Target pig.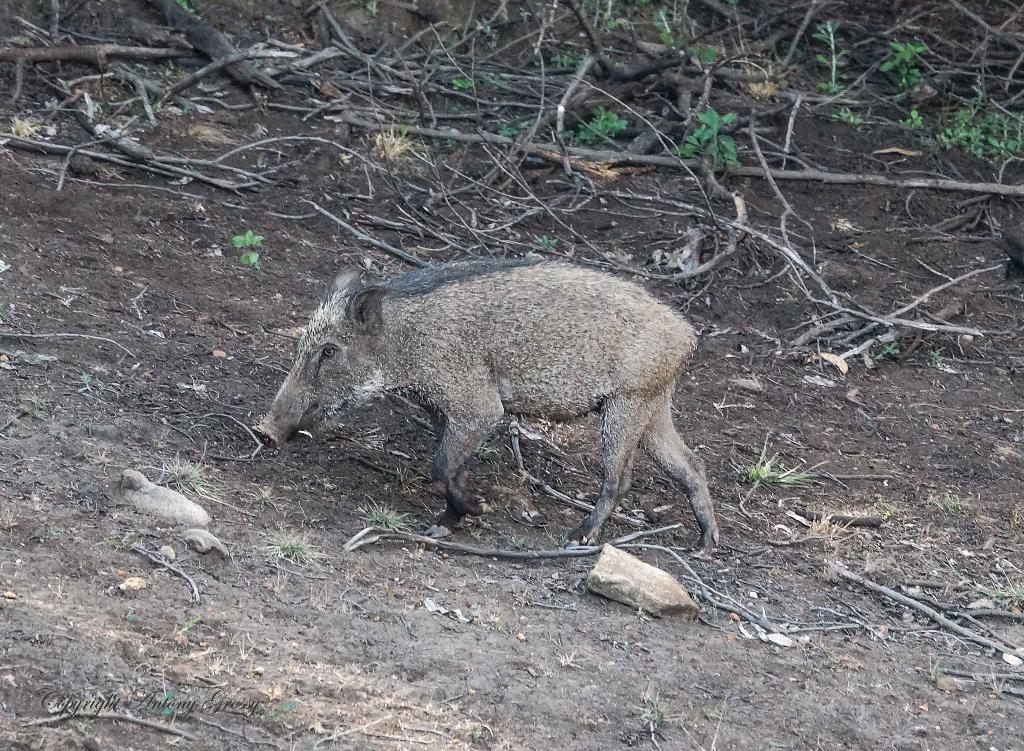
Target region: 250,253,721,556.
